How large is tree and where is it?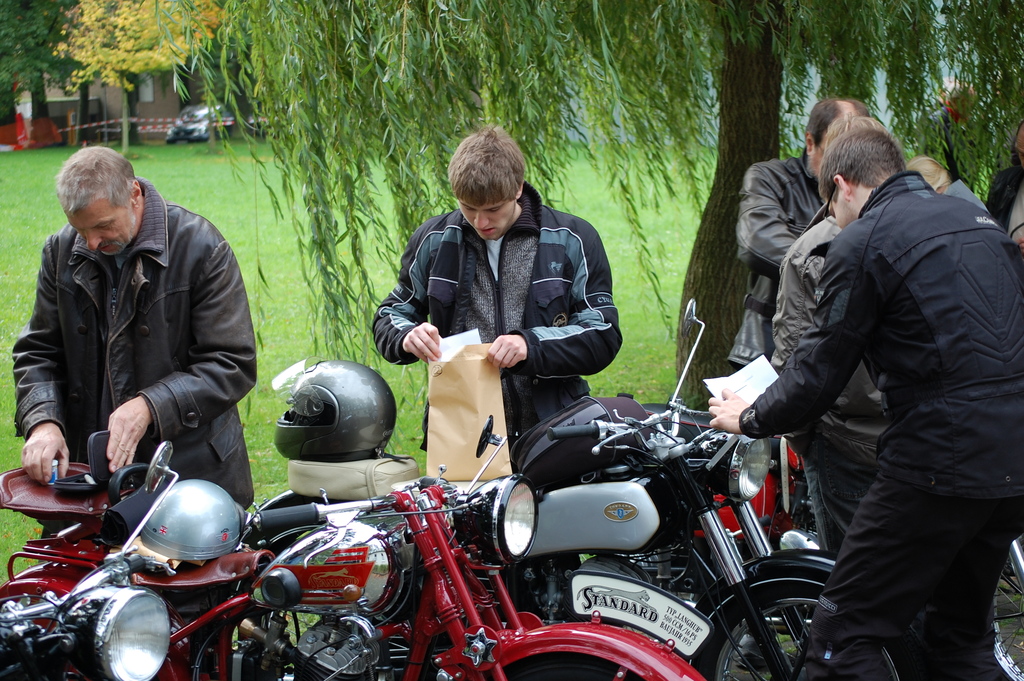
Bounding box: [x1=145, y1=0, x2=1023, y2=415].
